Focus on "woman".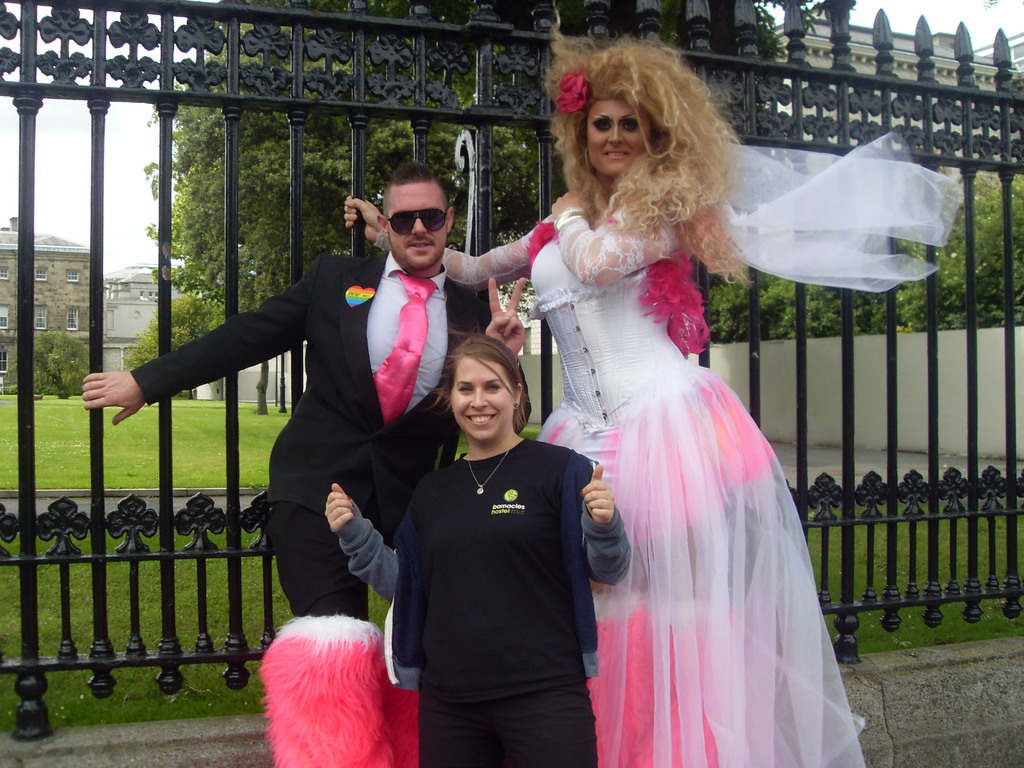
Focused at [x1=331, y1=28, x2=959, y2=767].
